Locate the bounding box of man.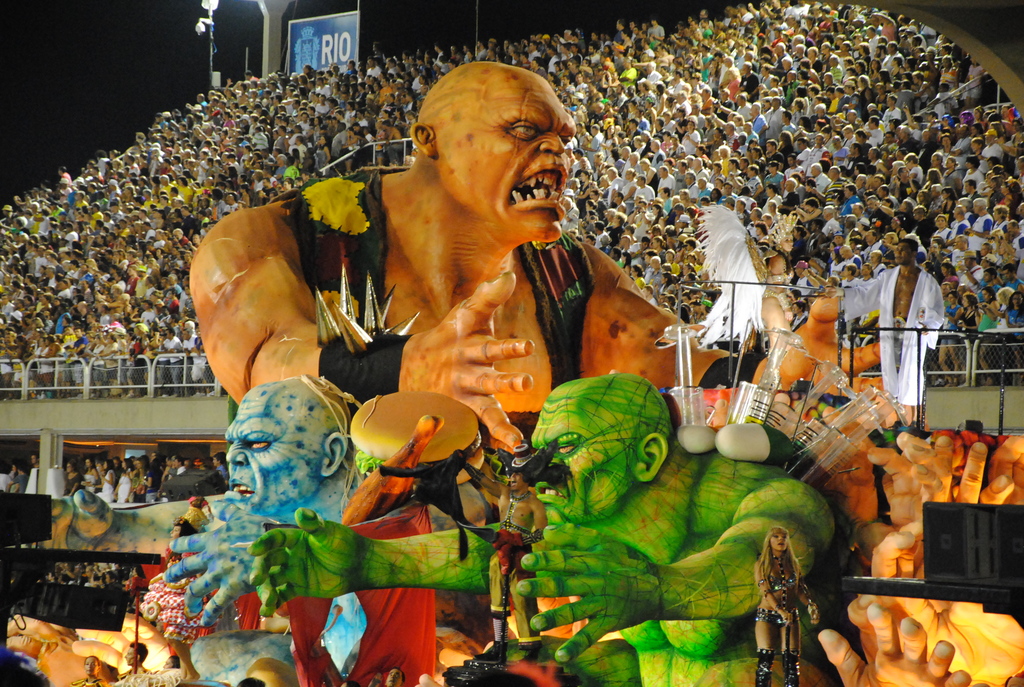
Bounding box: Rect(820, 244, 941, 431).
